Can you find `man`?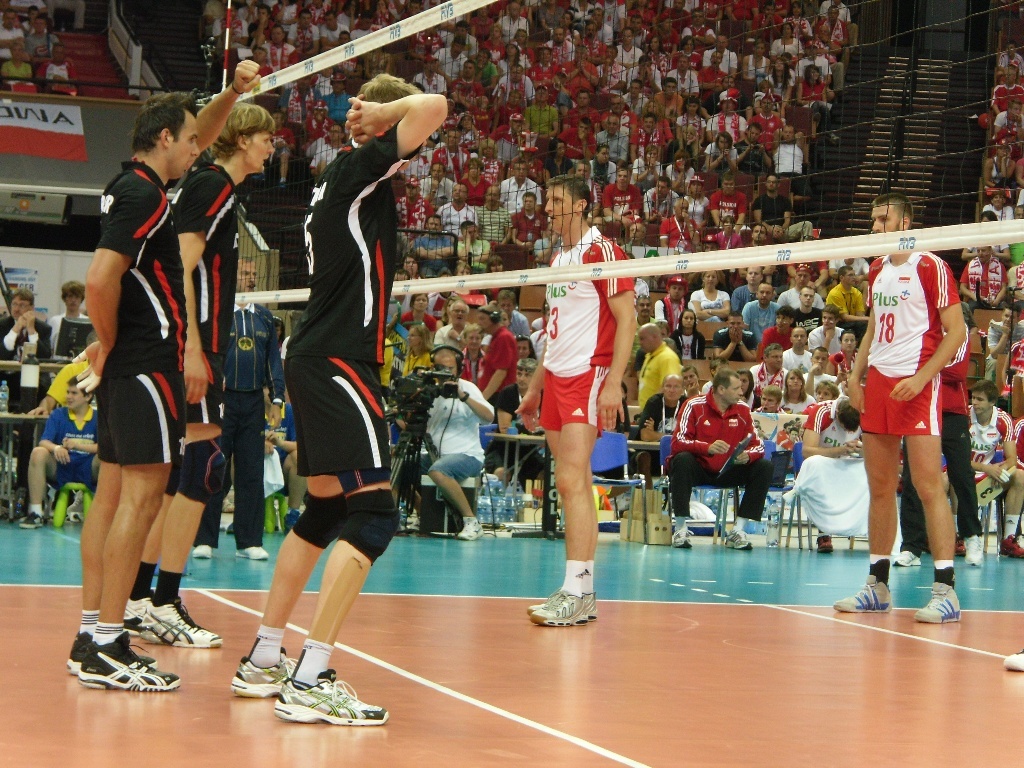
Yes, bounding box: box(731, 264, 777, 310).
